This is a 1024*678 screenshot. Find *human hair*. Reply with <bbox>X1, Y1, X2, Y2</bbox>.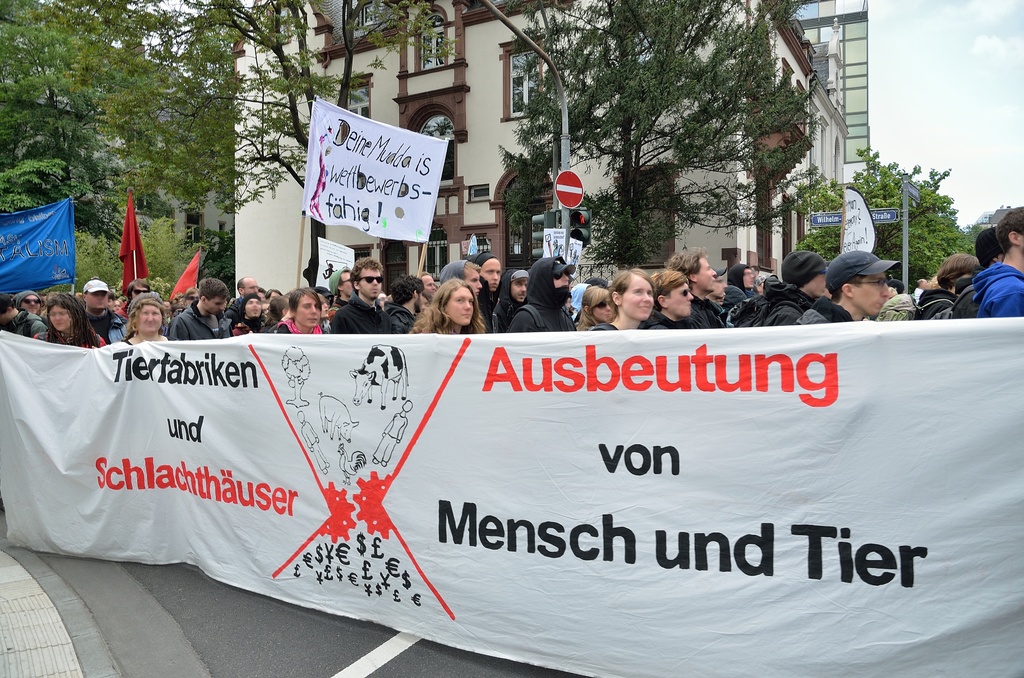
<bbox>940, 251, 982, 295</bbox>.
